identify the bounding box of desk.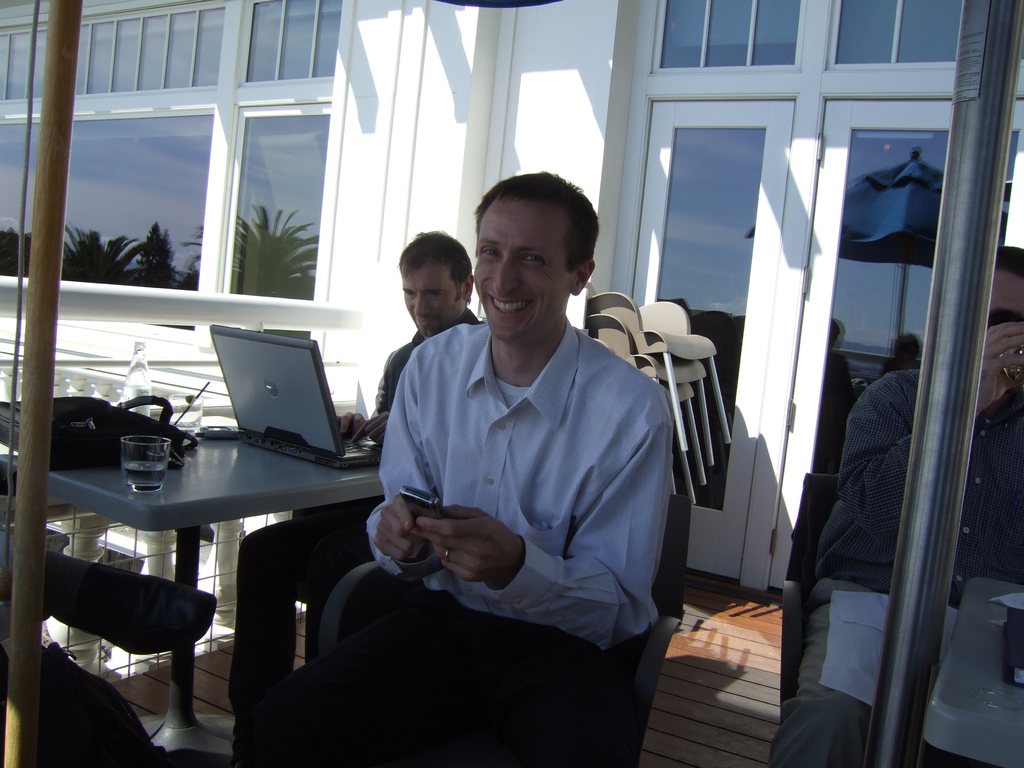
{"x1": 45, "y1": 414, "x2": 356, "y2": 683}.
